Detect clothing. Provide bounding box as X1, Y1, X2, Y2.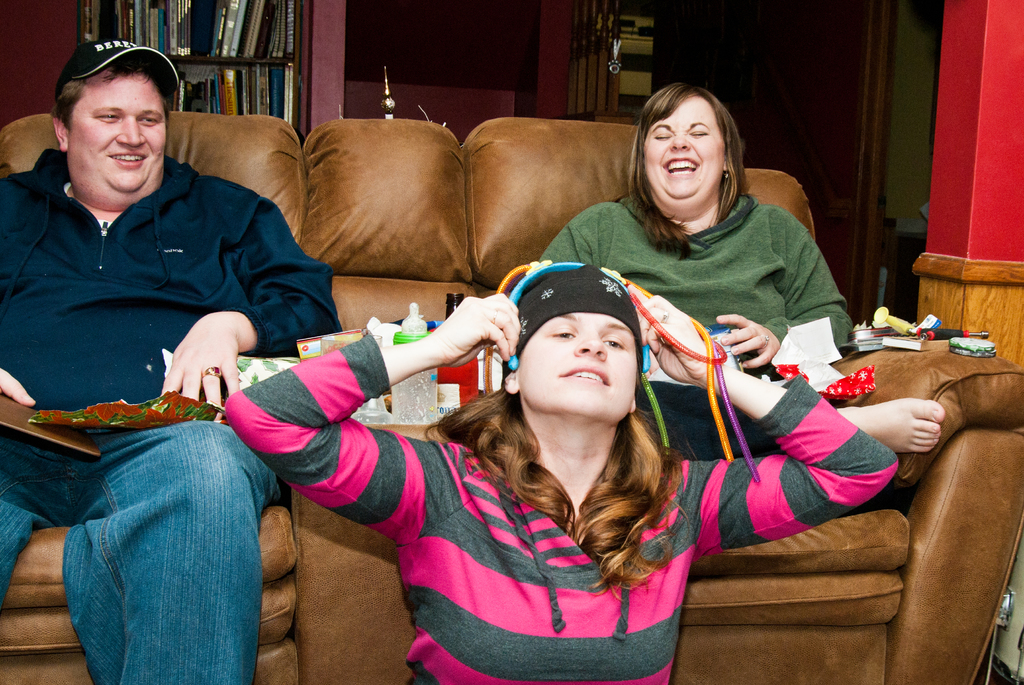
219, 336, 900, 684.
